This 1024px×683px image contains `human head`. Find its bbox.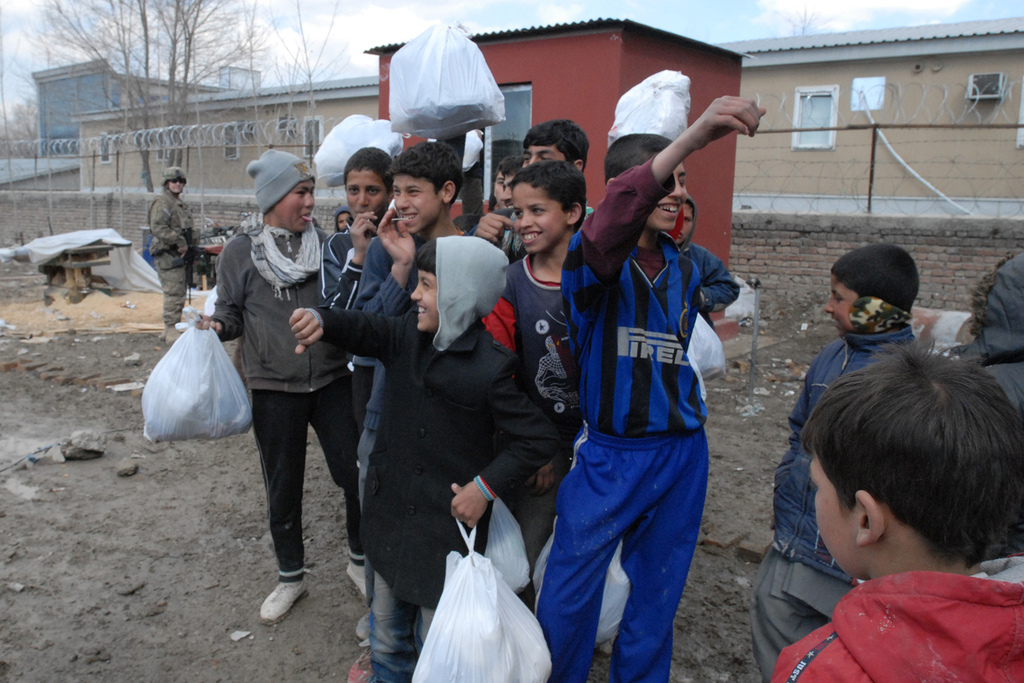
(819, 239, 929, 342).
